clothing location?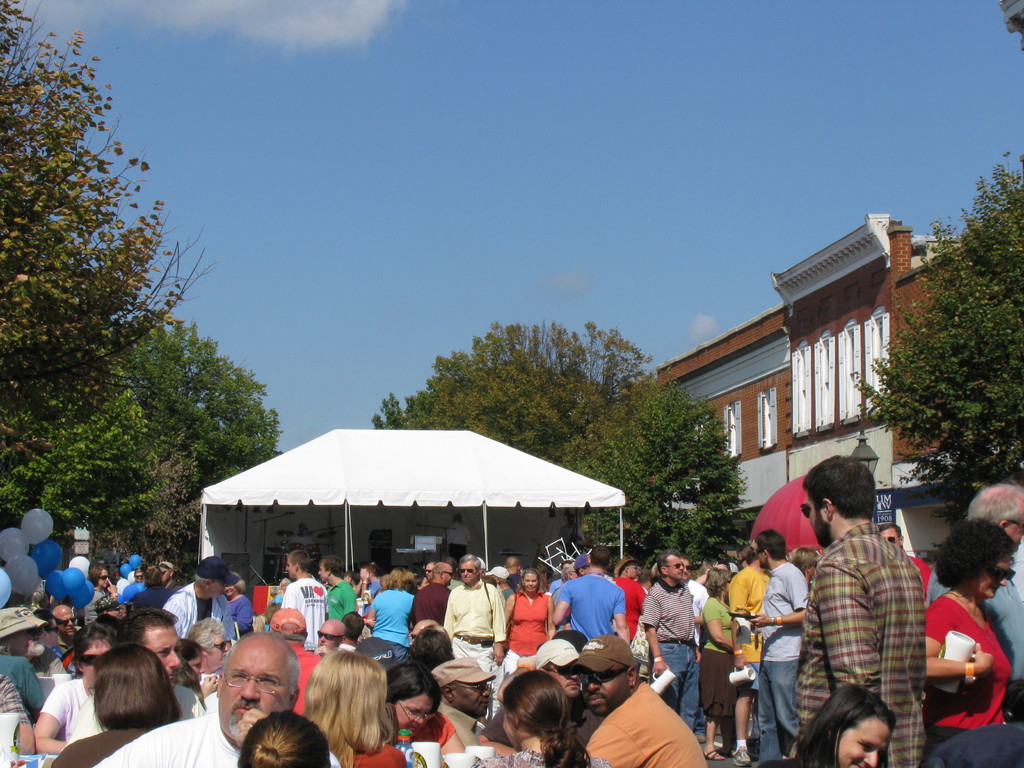
<bbox>495, 581, 552, 676</bbox>
